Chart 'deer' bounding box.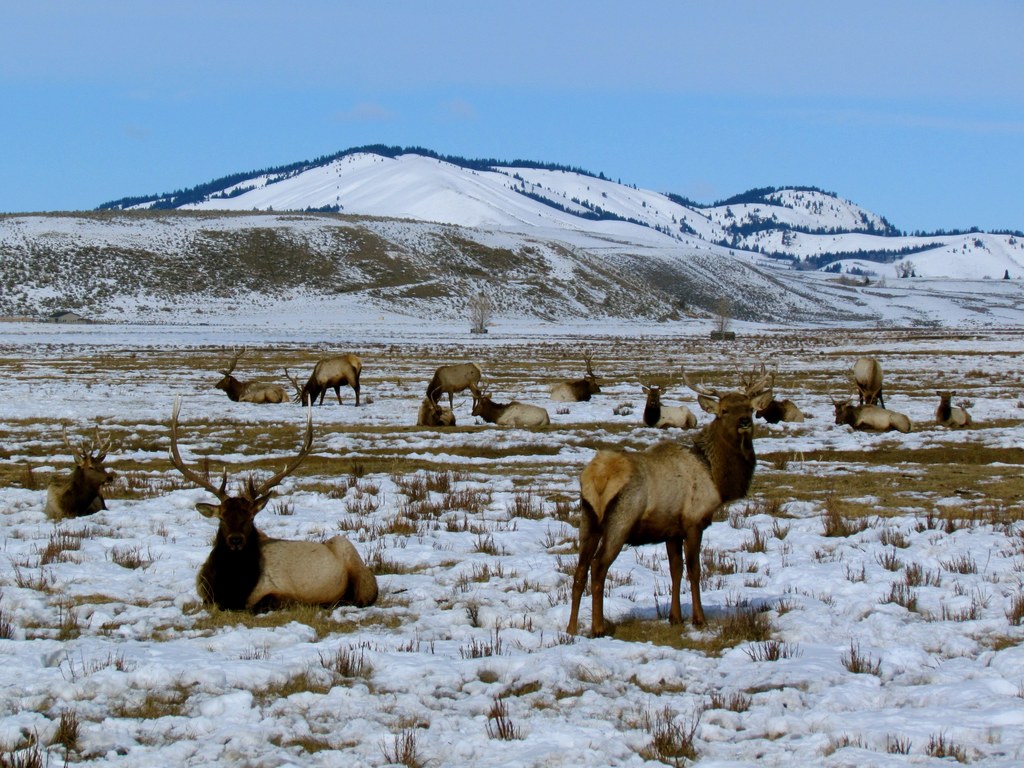
Charted: bbox=(845, 359, 880, 403).
